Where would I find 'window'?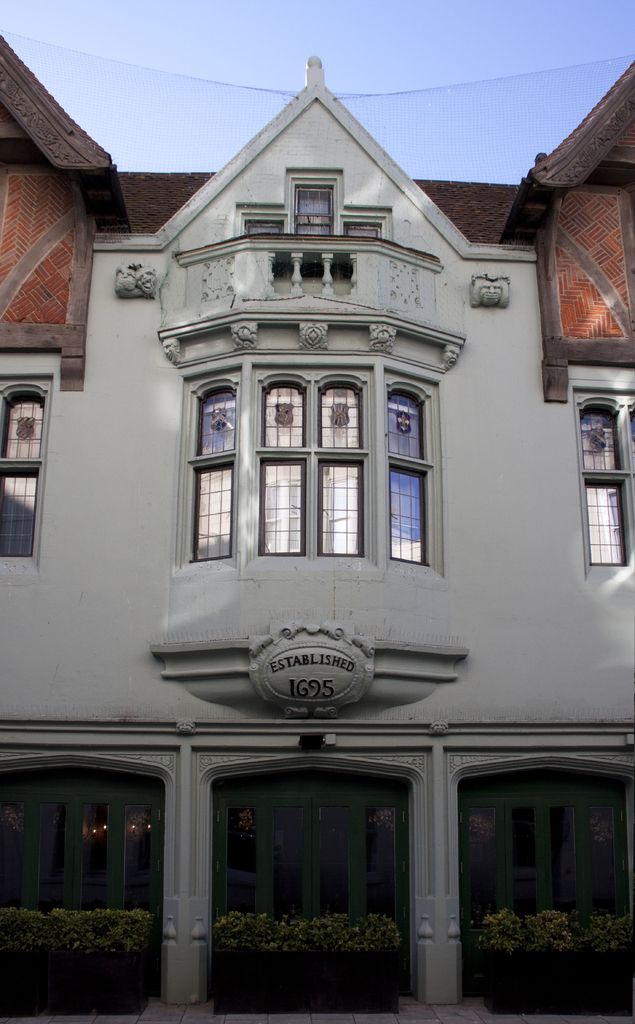
At box(169, 326, 449, 591).
